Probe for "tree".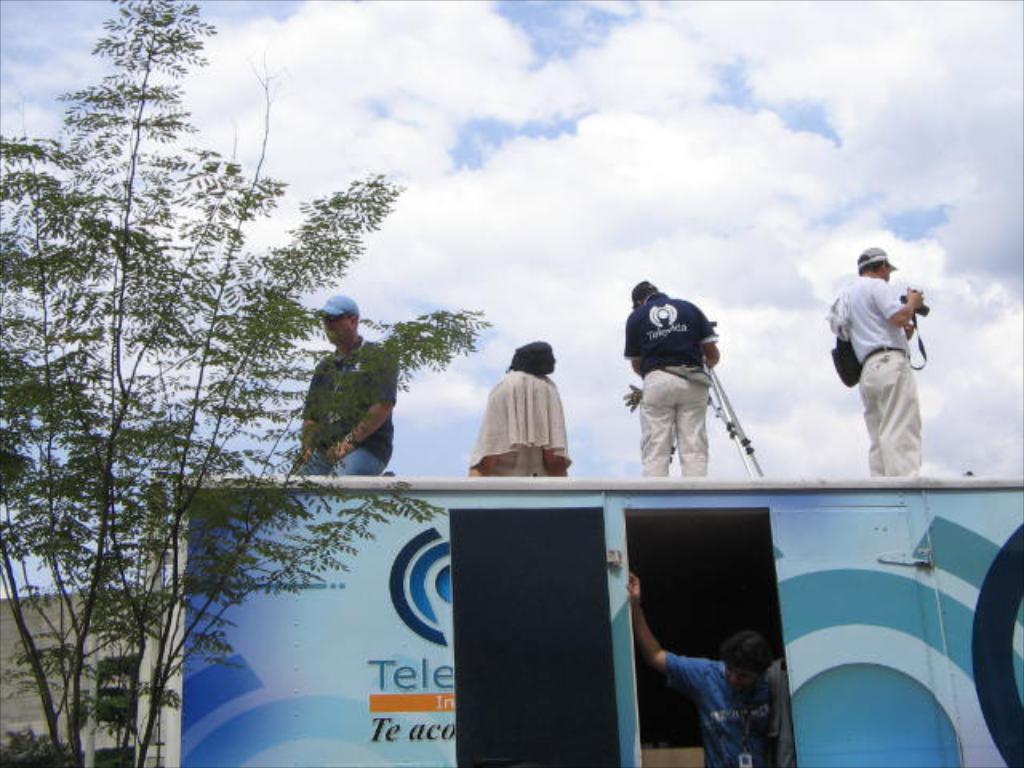
Probe result: <box>0,0,496,766</box>.
